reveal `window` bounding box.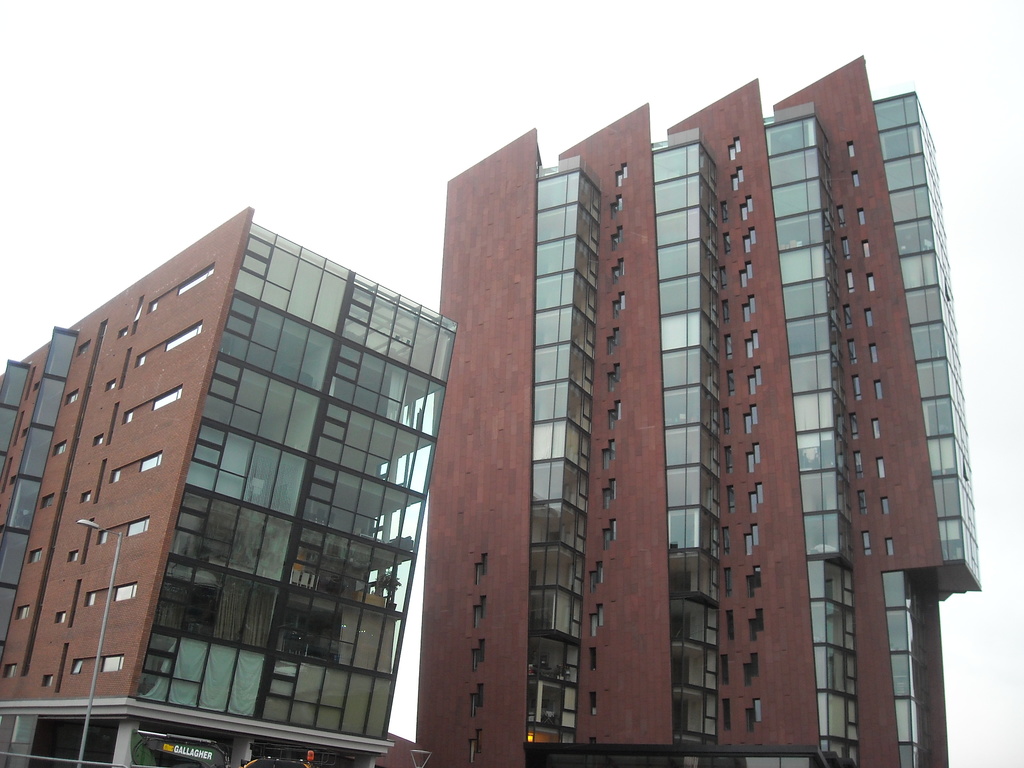
Revealed: locate(68, 545, 82, 563).
